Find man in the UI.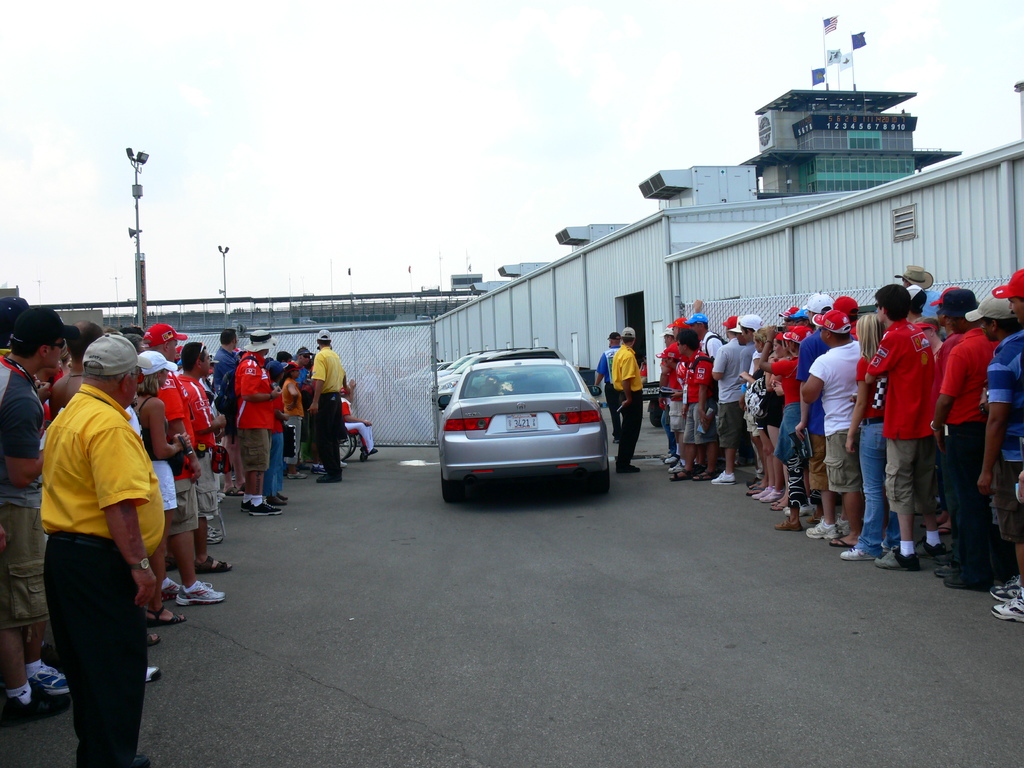
UI element at Rect(655, 322, 687, 474).
